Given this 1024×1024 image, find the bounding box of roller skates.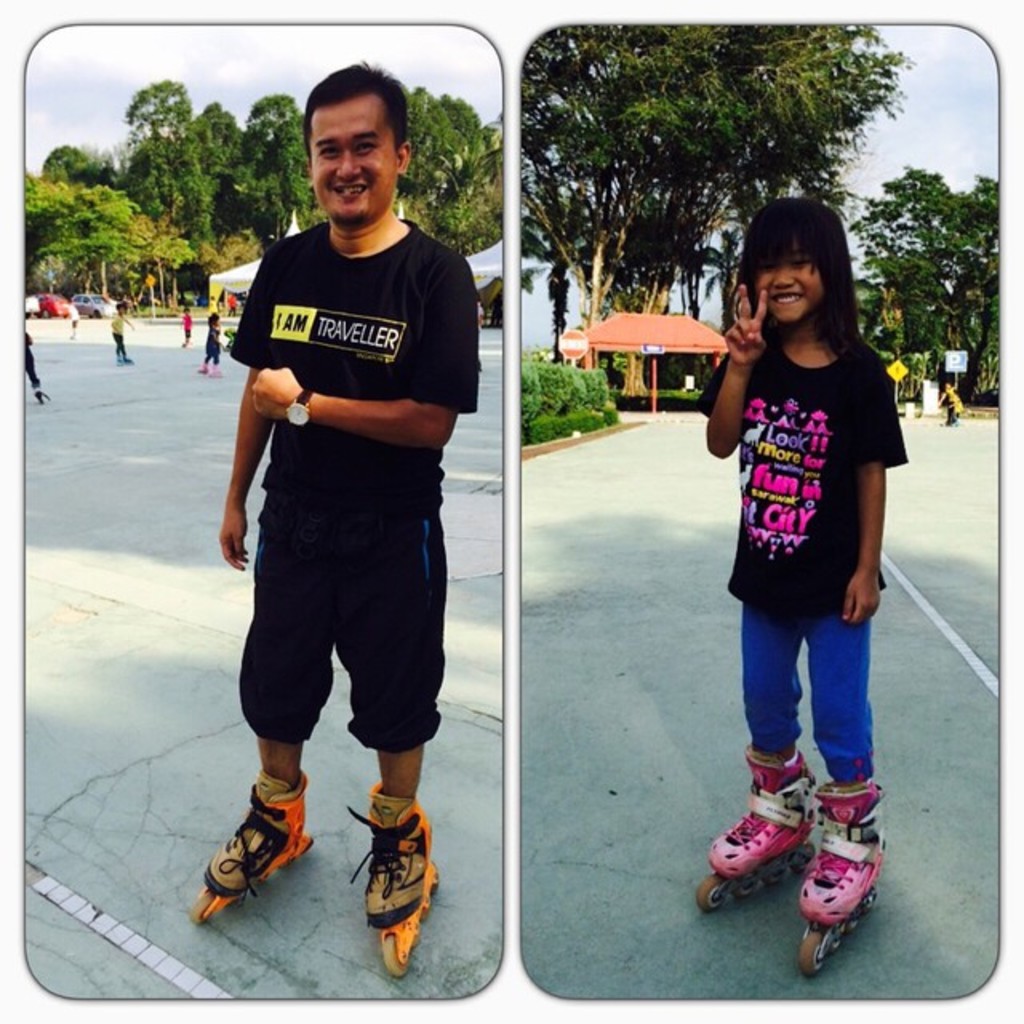
{"x1": 194, "y1": 355, "x2": 213, "y2": 379}.
